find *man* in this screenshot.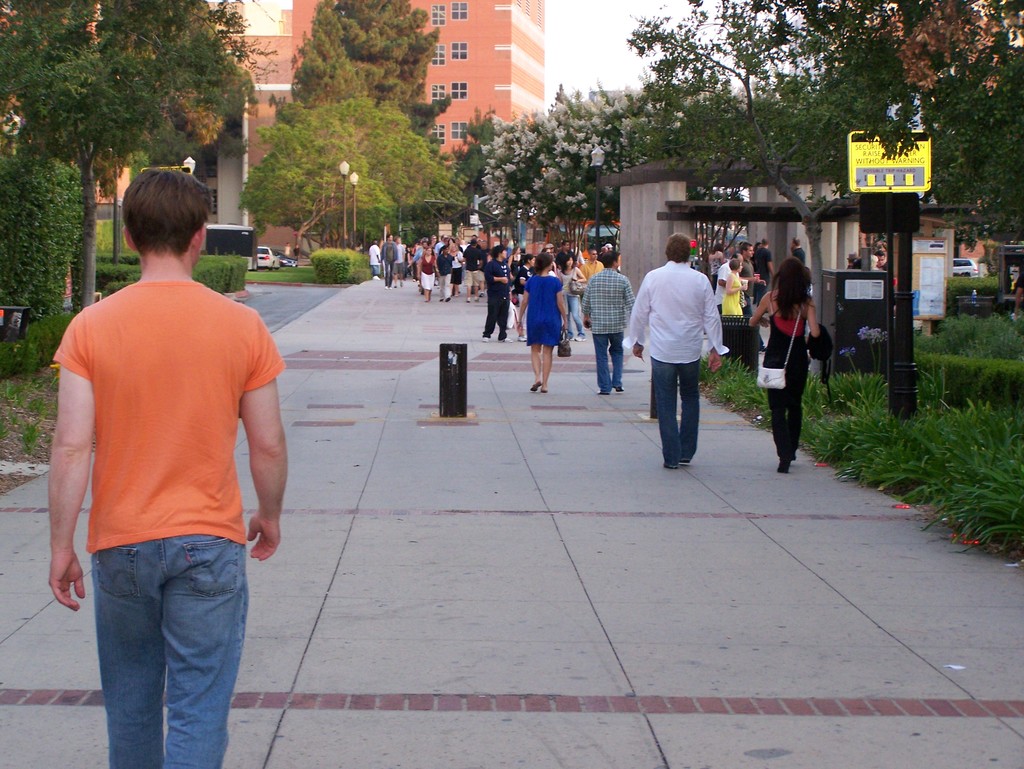
The bounding box for *man* is [37,163,296,749].
